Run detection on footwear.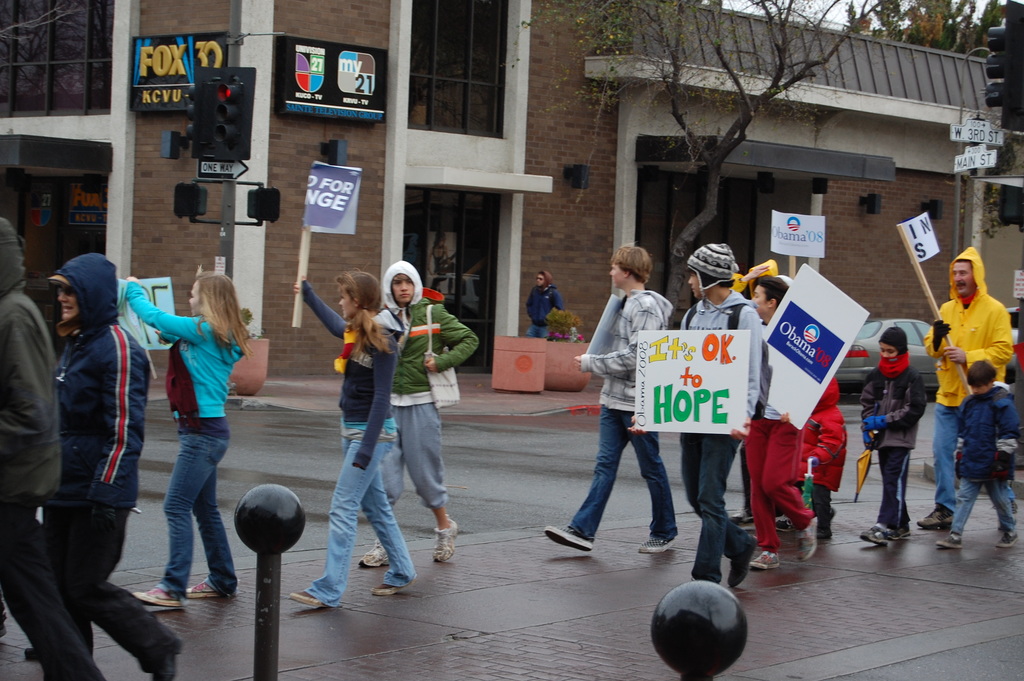
Result: locate(287, 587, 334, 609).
